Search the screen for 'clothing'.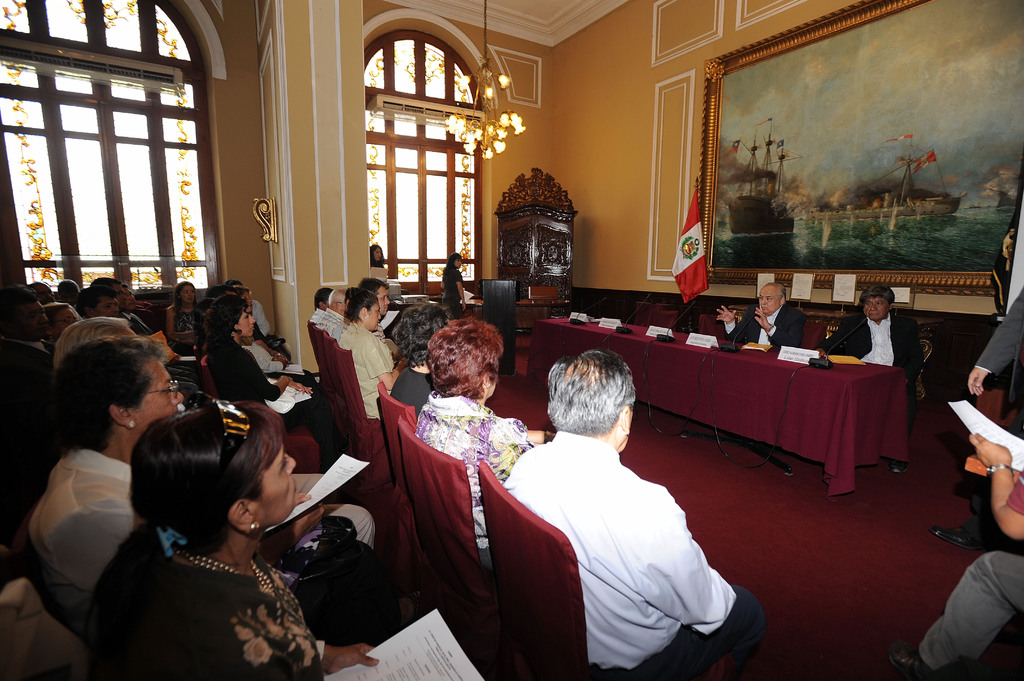
Found at BBox(337, 321, 388, 412).
